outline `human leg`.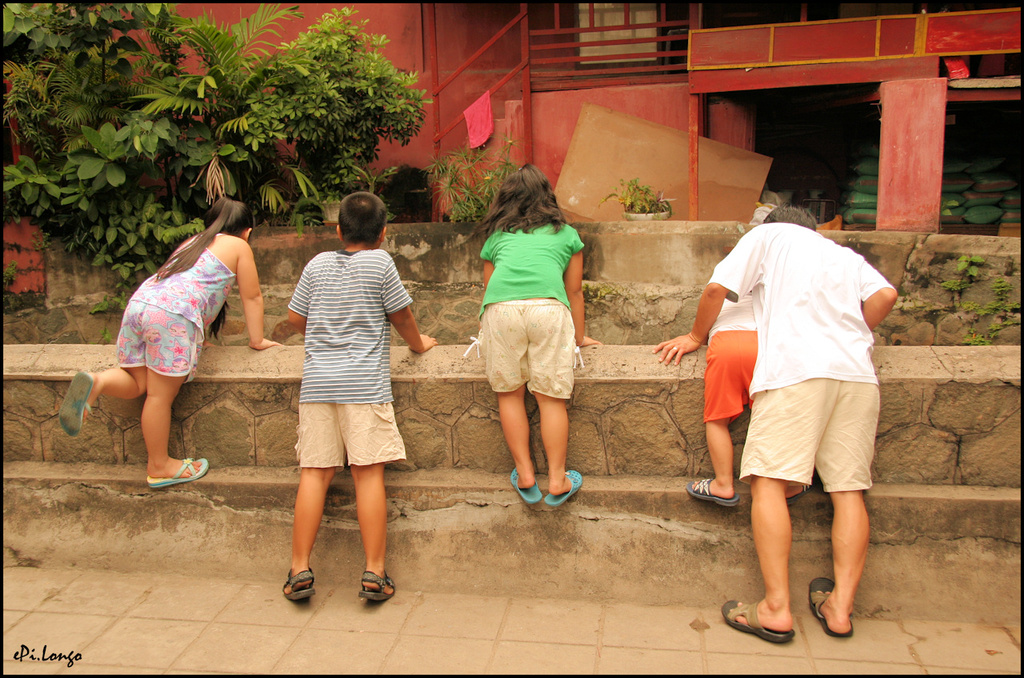
Outline: l=474, t=291, r=543, b=512.
